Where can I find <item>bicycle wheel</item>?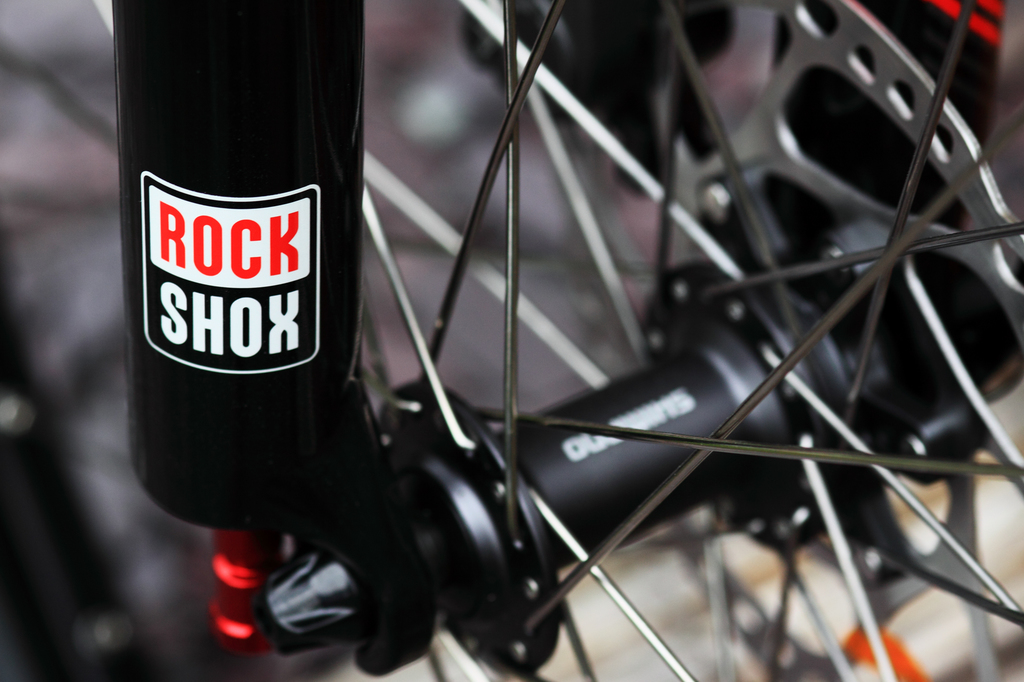
You can find it at 0 0 1023 681.
